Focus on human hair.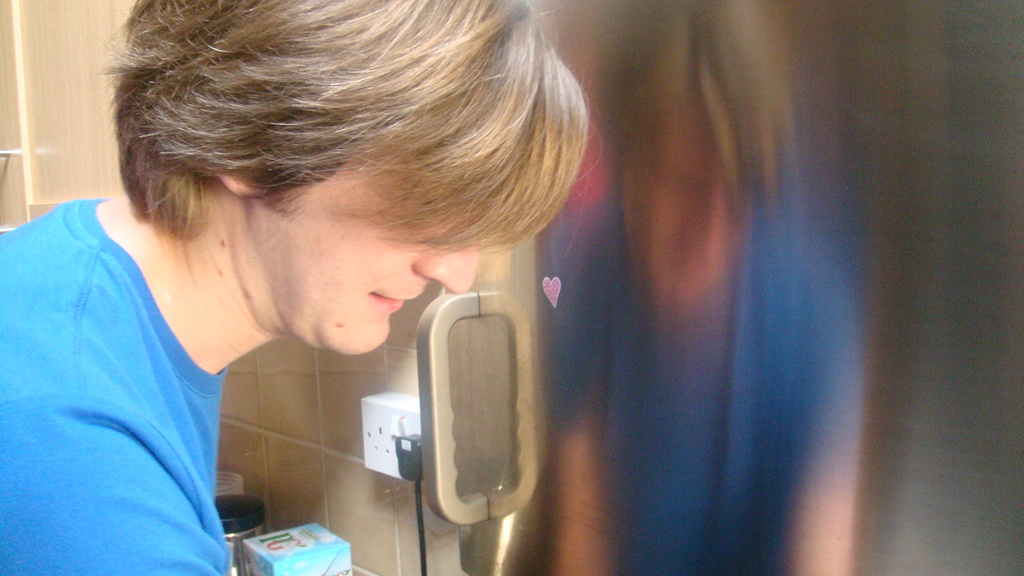
Focused at box=[107, 14, 592, 287].
